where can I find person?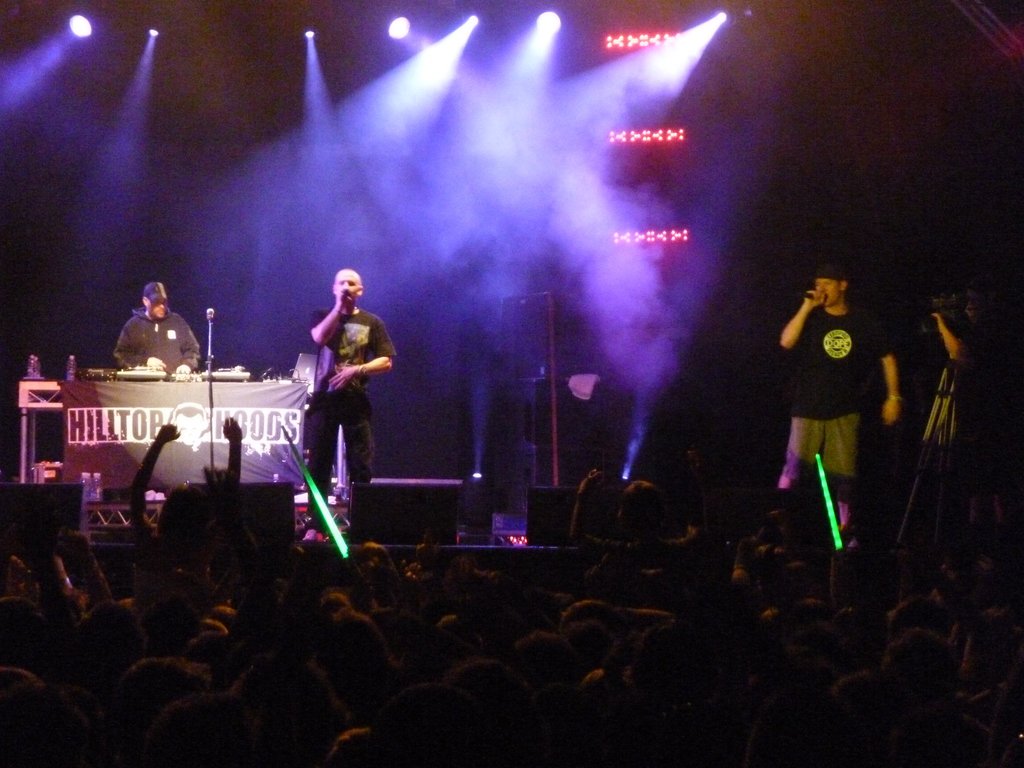
You can find it at 914,294,993,532.
